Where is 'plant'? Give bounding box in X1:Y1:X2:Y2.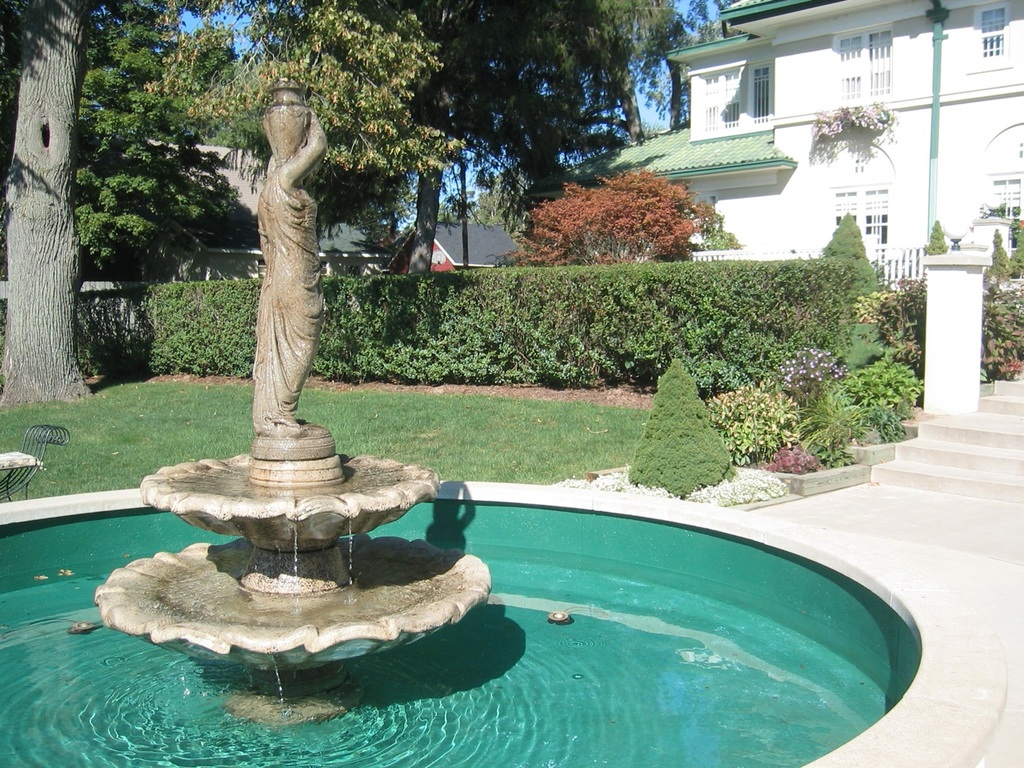
809:100:901:146.
